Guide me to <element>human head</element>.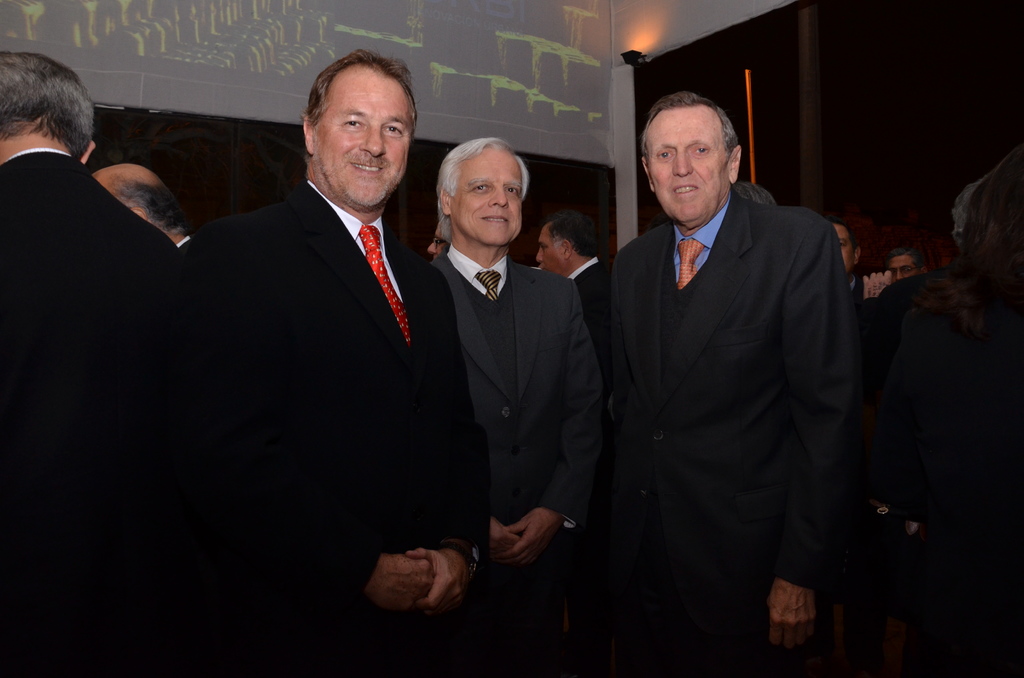
Guidance: select_region(436, 140, 525, 246).
